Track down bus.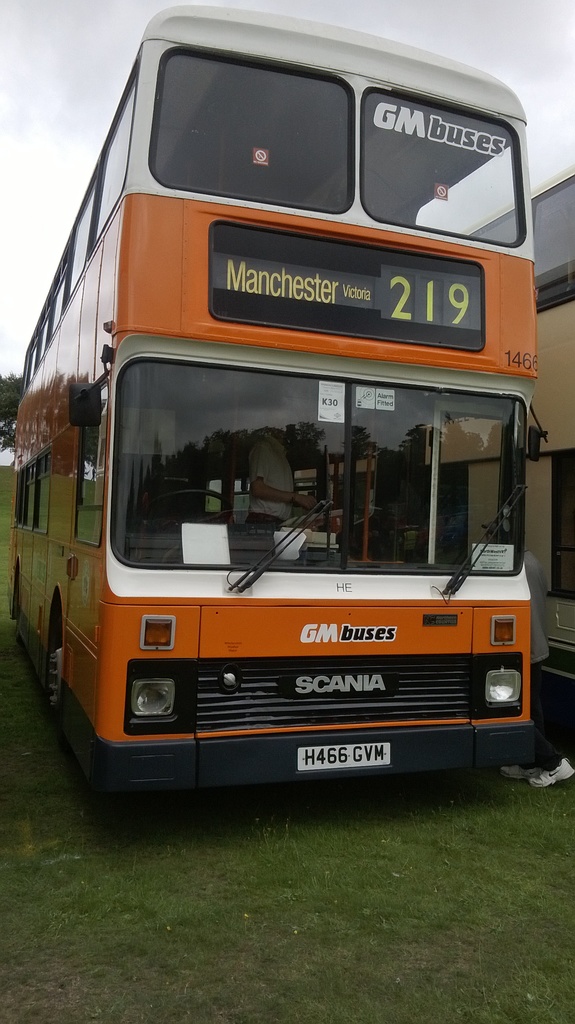
Tracked to 3,0,540,821.
